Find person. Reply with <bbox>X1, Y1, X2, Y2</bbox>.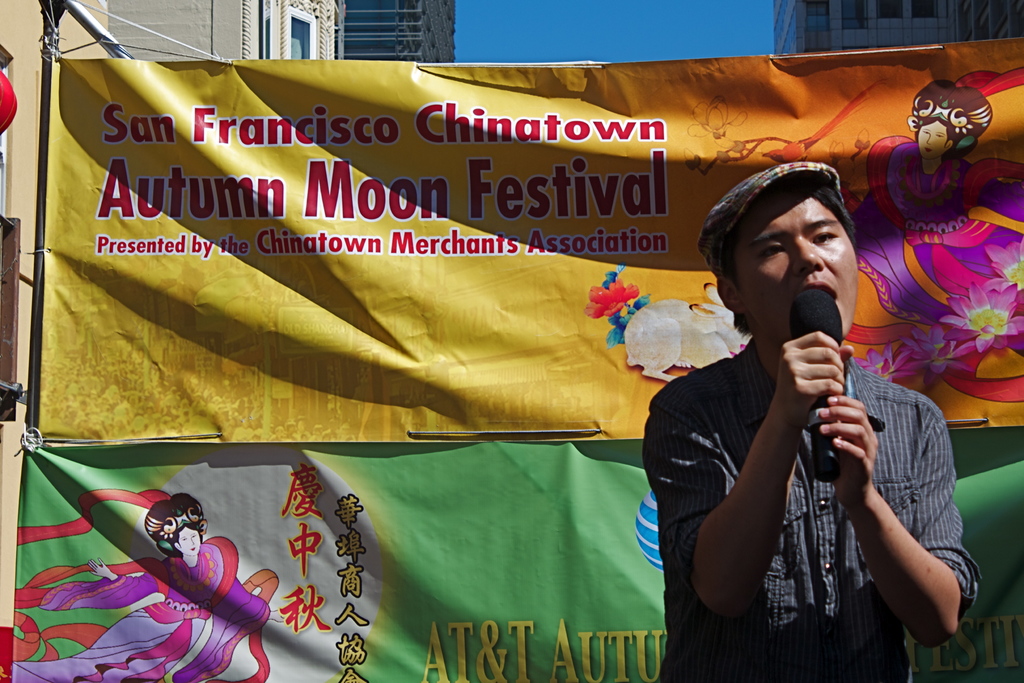
<bbox>651, 154, 933, 669</bbox>.
